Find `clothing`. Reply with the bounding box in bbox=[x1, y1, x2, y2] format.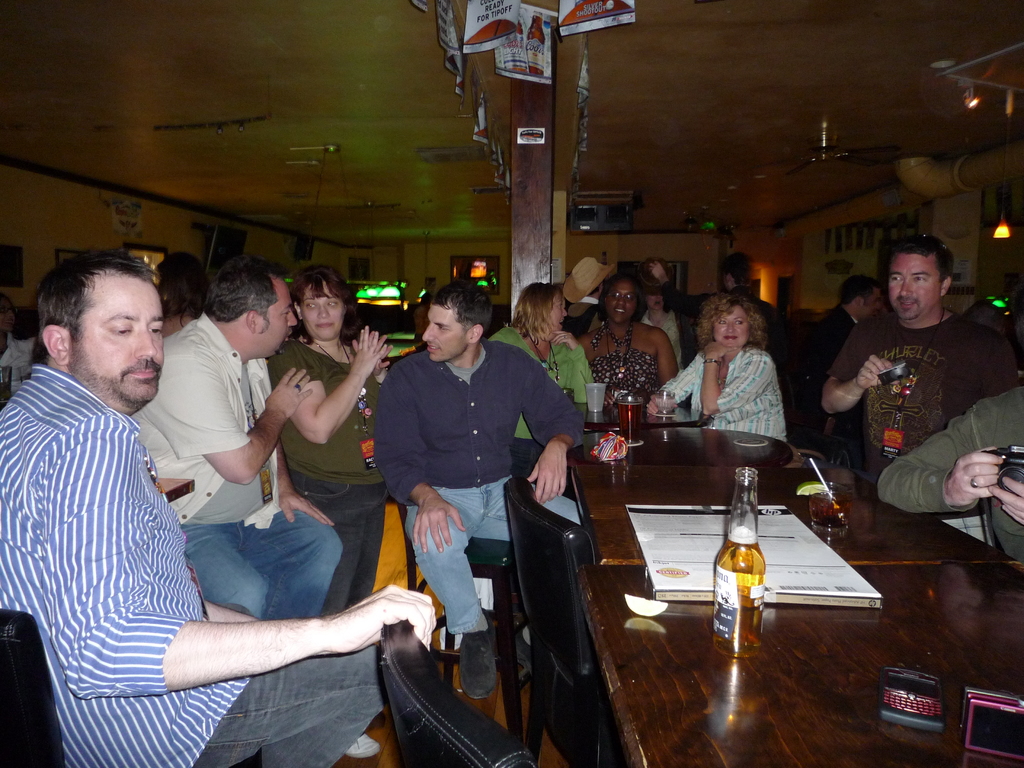
bbox=[488, 336, 603, 435].
